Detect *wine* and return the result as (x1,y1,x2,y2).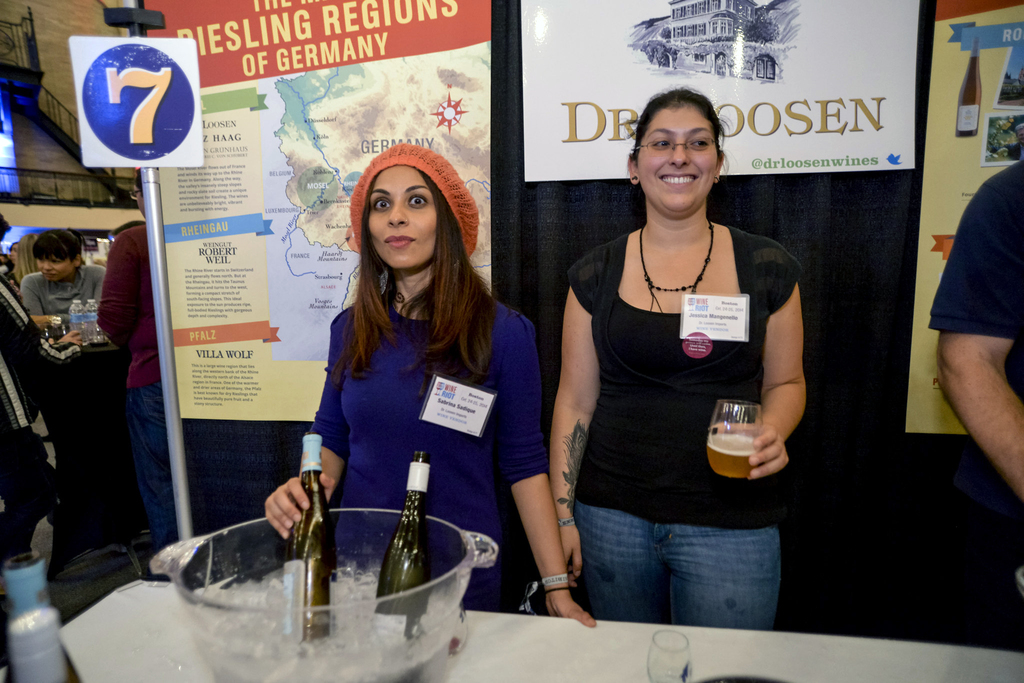
(276,433,339,647).
